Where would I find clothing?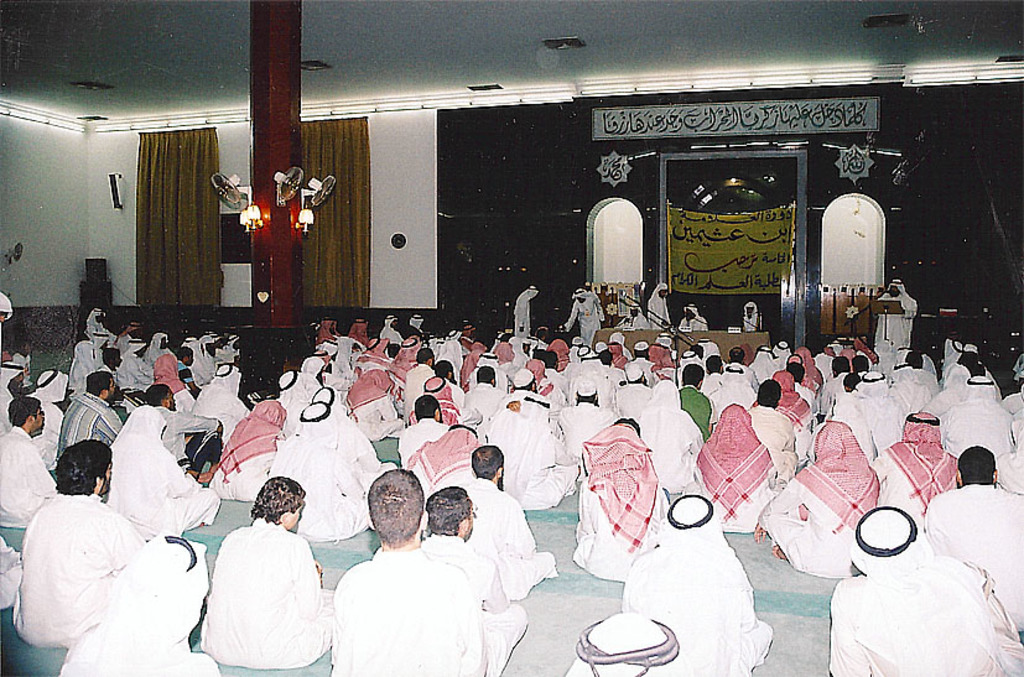
At select_region(208, 396, 289, 504).
